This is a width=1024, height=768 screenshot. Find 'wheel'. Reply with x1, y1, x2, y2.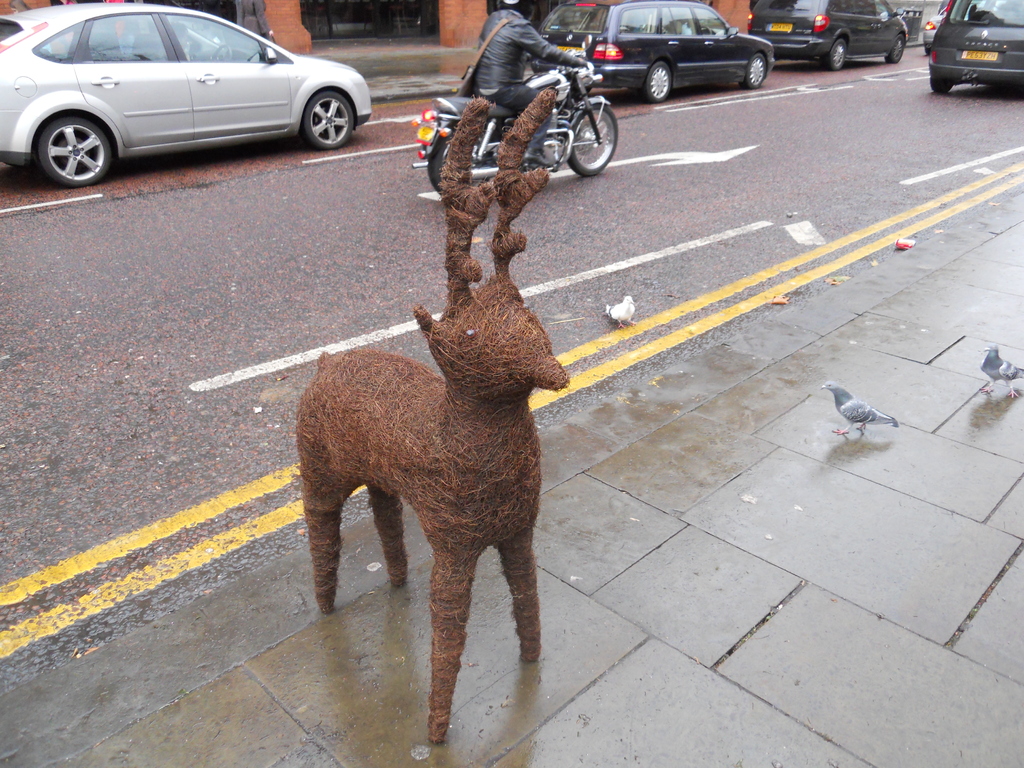
824, 43, 845, 68.
